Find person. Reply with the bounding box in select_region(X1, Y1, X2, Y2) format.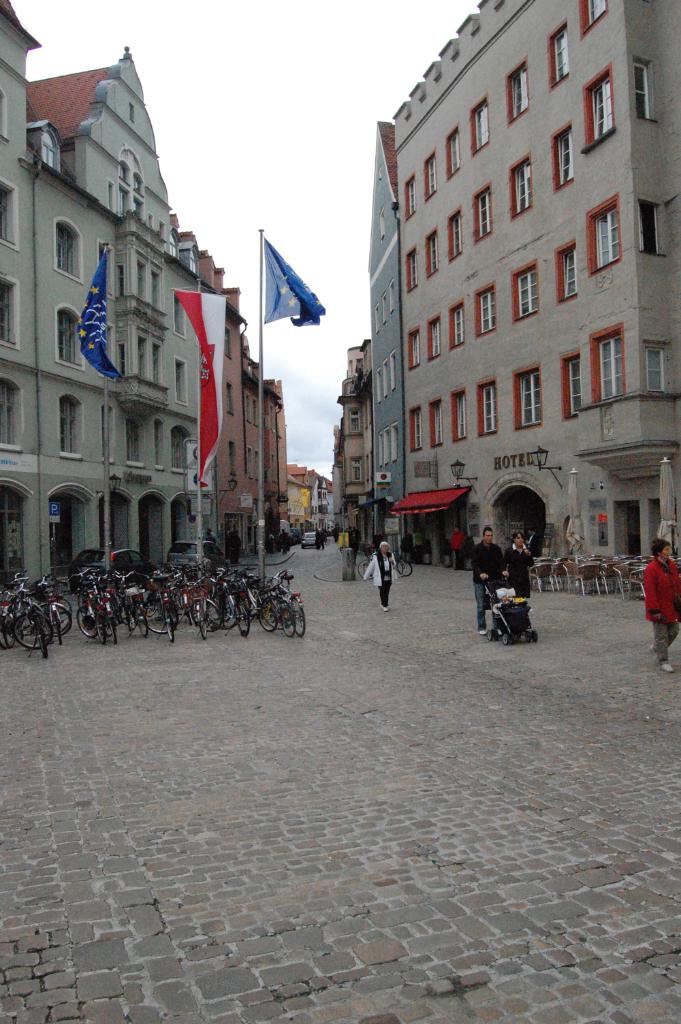
select_region(471, 524, 502, 635).
